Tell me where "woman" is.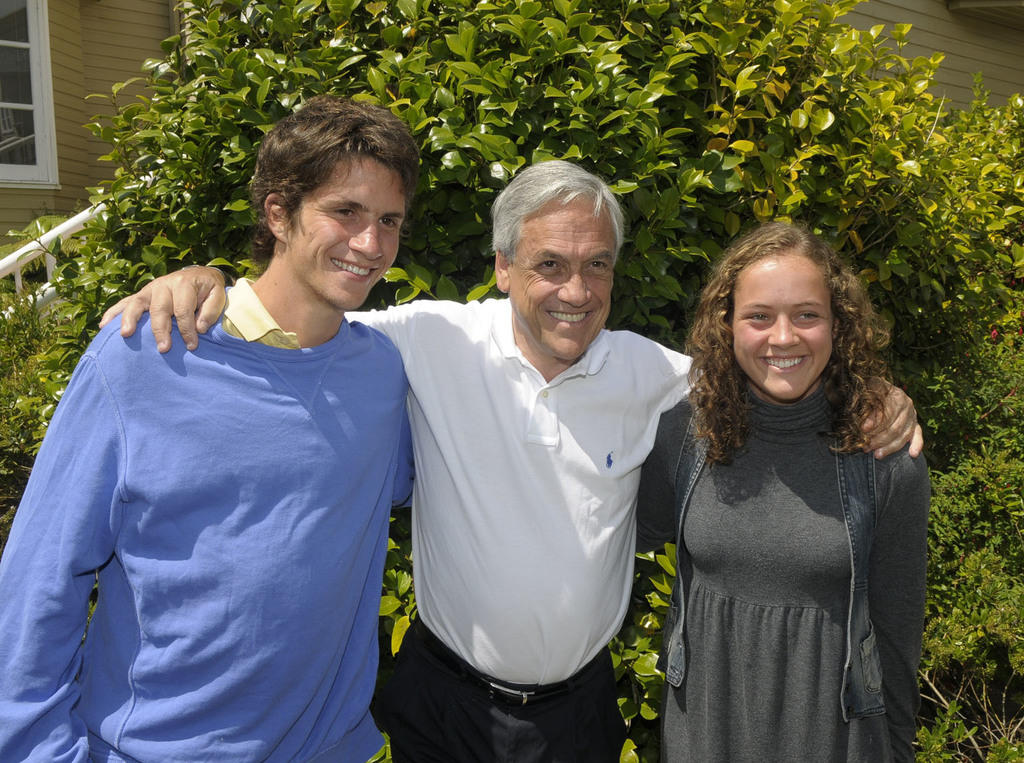
"woman" is at (left=632, top=213, right=945, bottom=754).
